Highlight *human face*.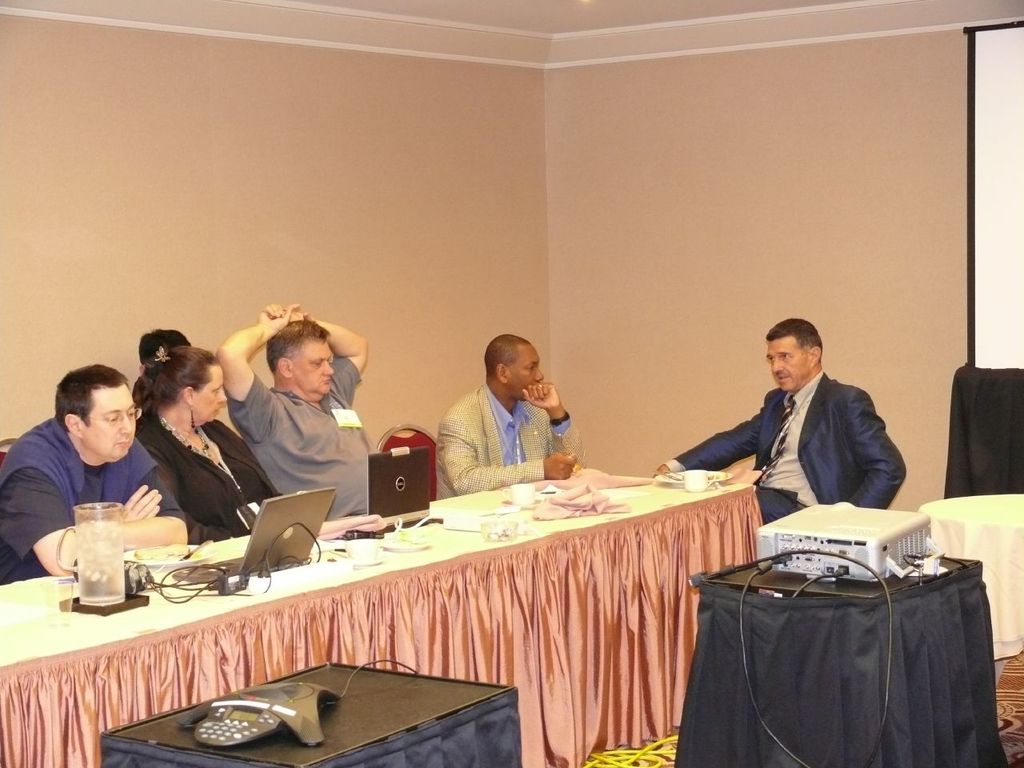
Highlighted region: bbox=[505, 346, 541, 400].
